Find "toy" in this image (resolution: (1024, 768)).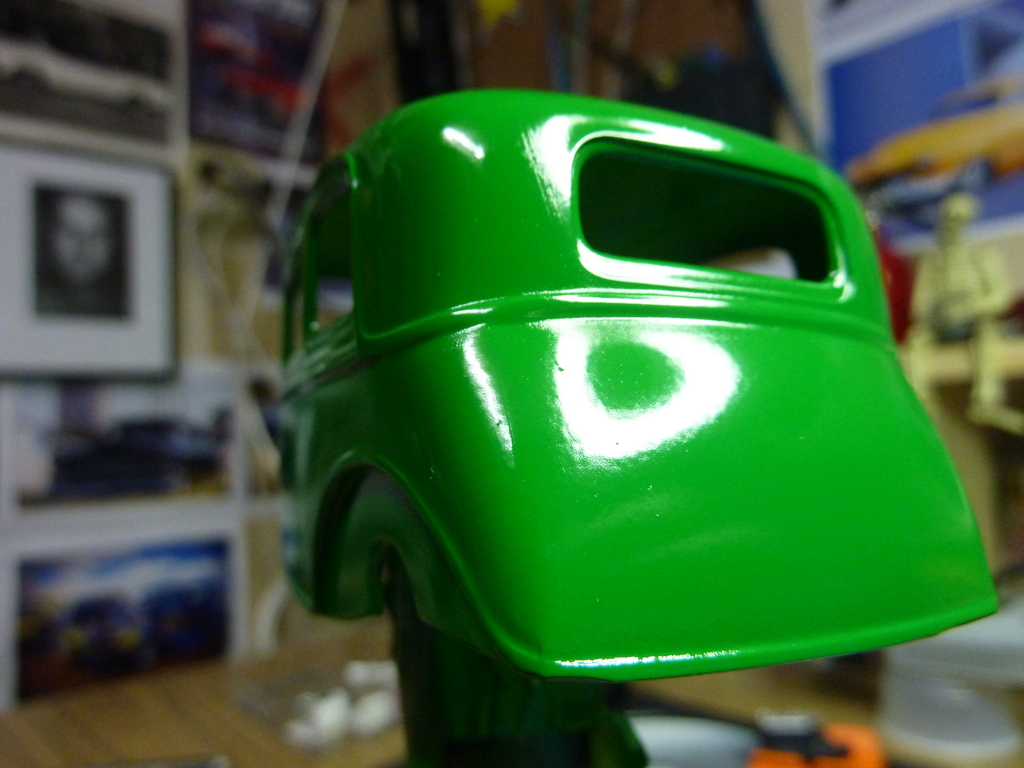
Rect(847, 63, 1023, 216).
